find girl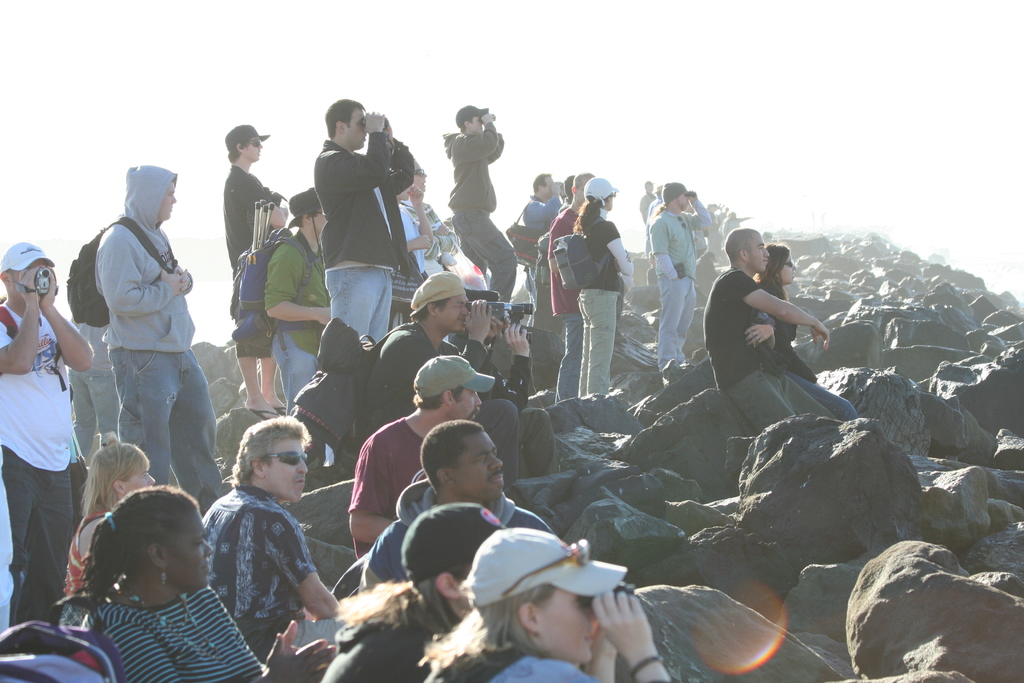
x1=572 y1=179 x2=633 y2=395
